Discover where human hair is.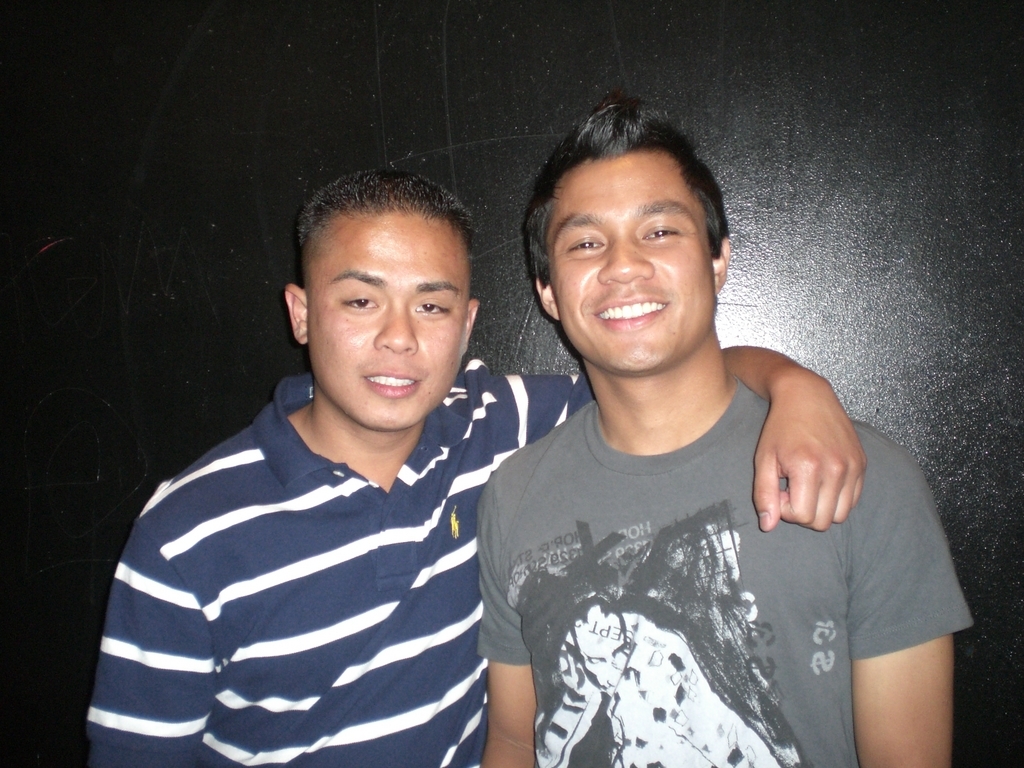
Discovered at bbox=(525, 93, 746, 321).
